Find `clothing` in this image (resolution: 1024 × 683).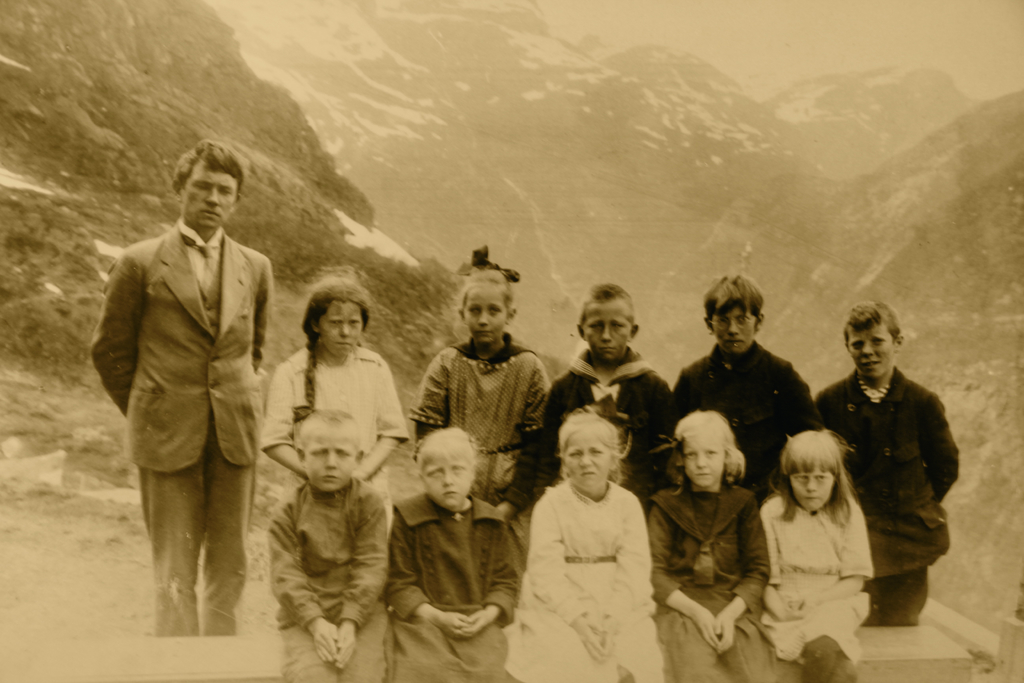
bbox=(756, 498, 874, 682).
